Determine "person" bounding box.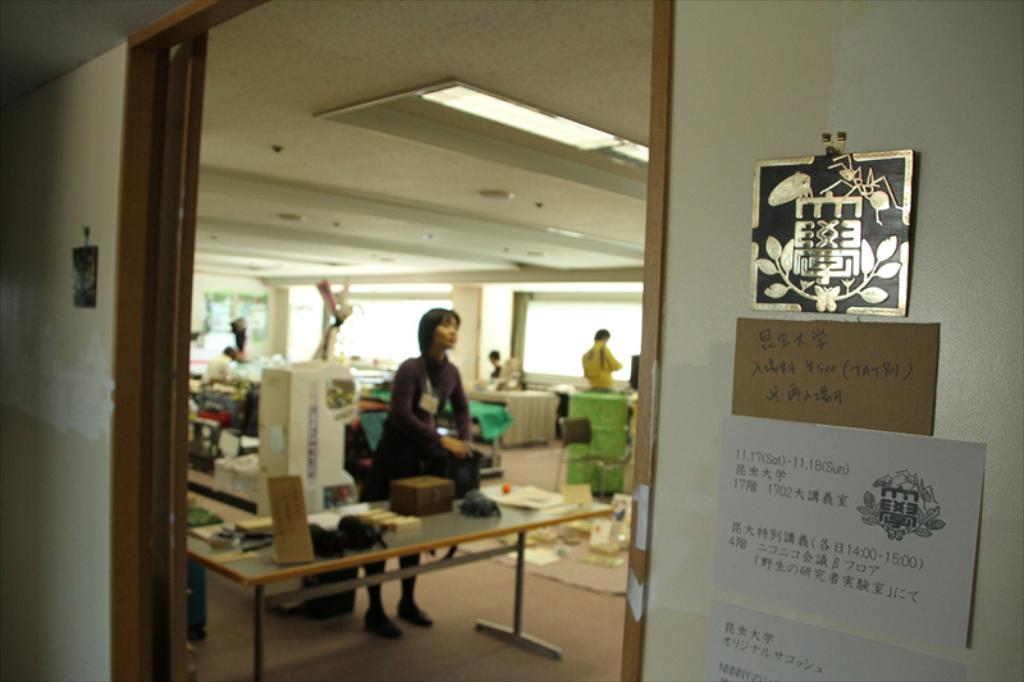
Determined: [x1=314, y1=265, x2=355, y2=363].
